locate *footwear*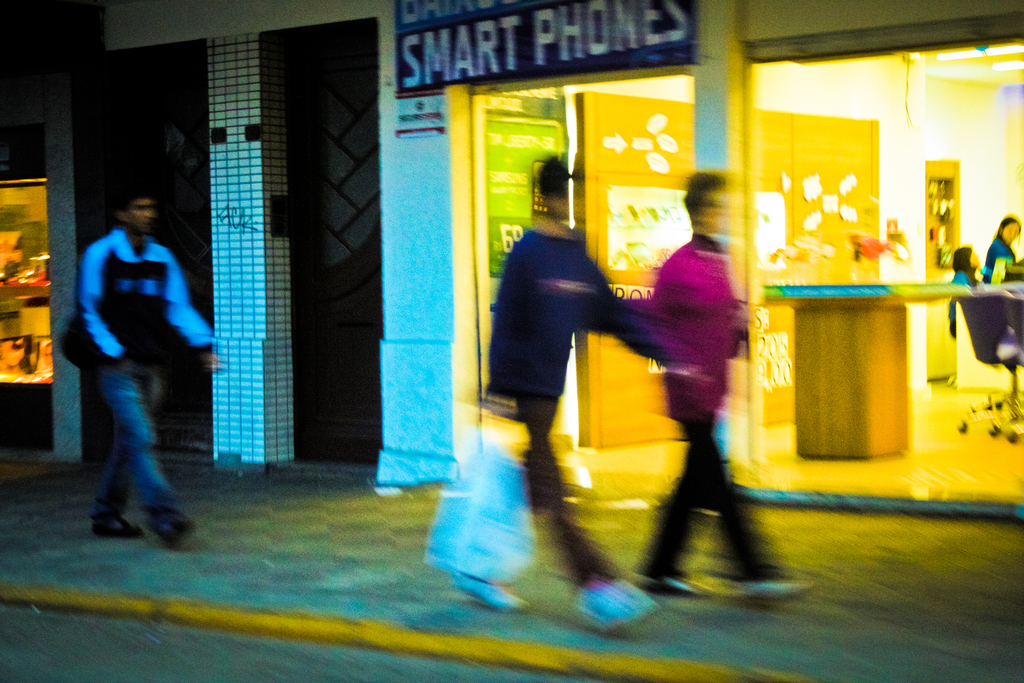
(left=452, top=582, right=524, bottom=616)
